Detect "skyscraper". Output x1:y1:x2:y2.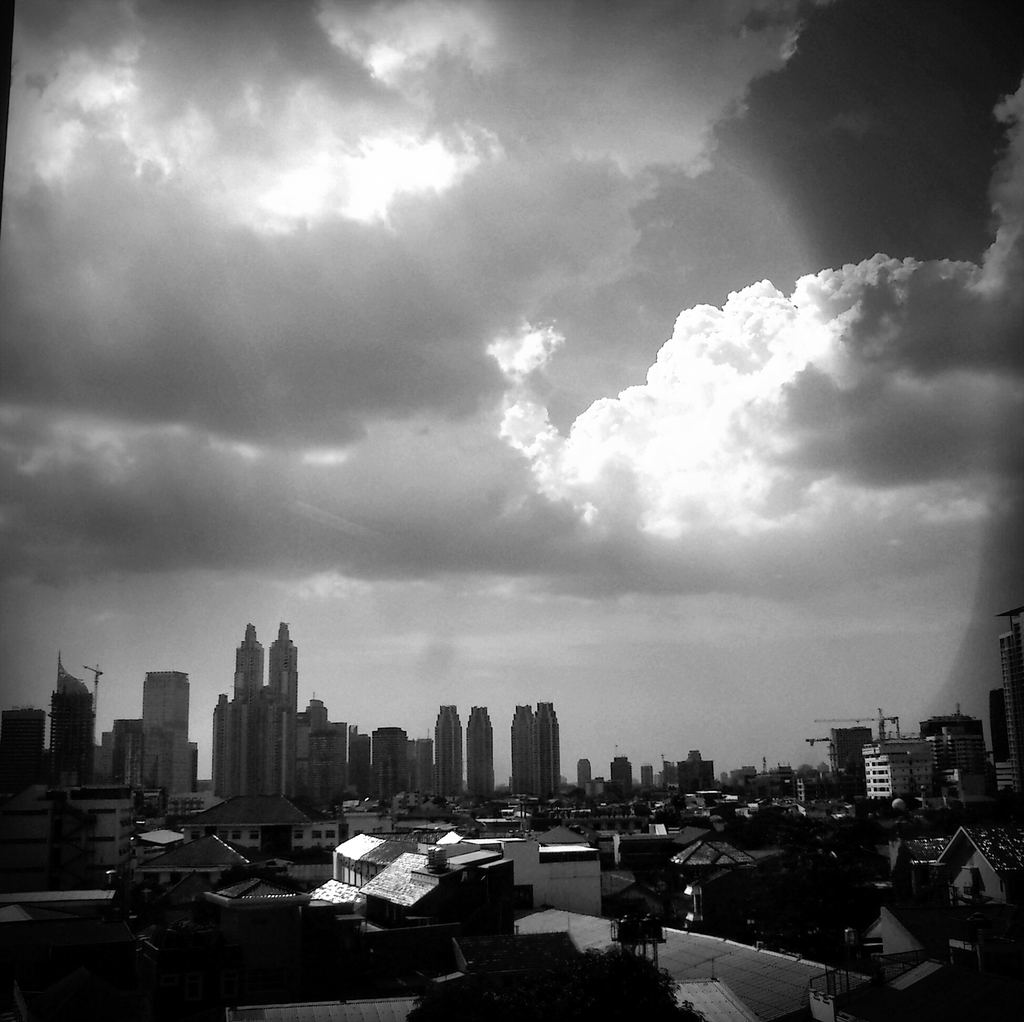
511:708:568:806.
